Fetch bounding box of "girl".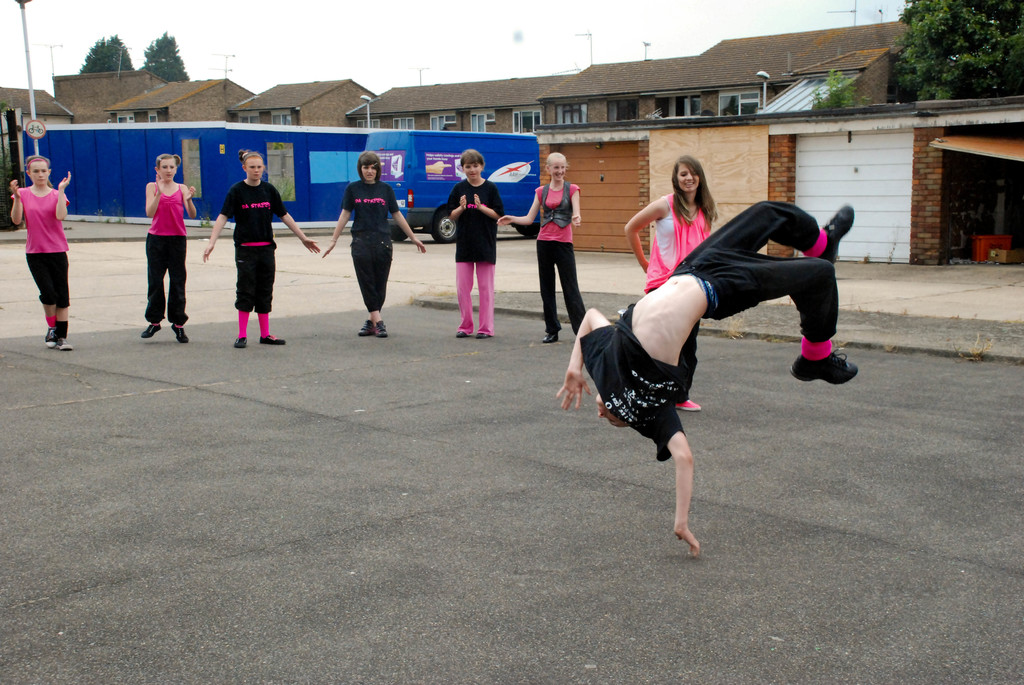
Bbox: region(445, 150, 504, 340).
